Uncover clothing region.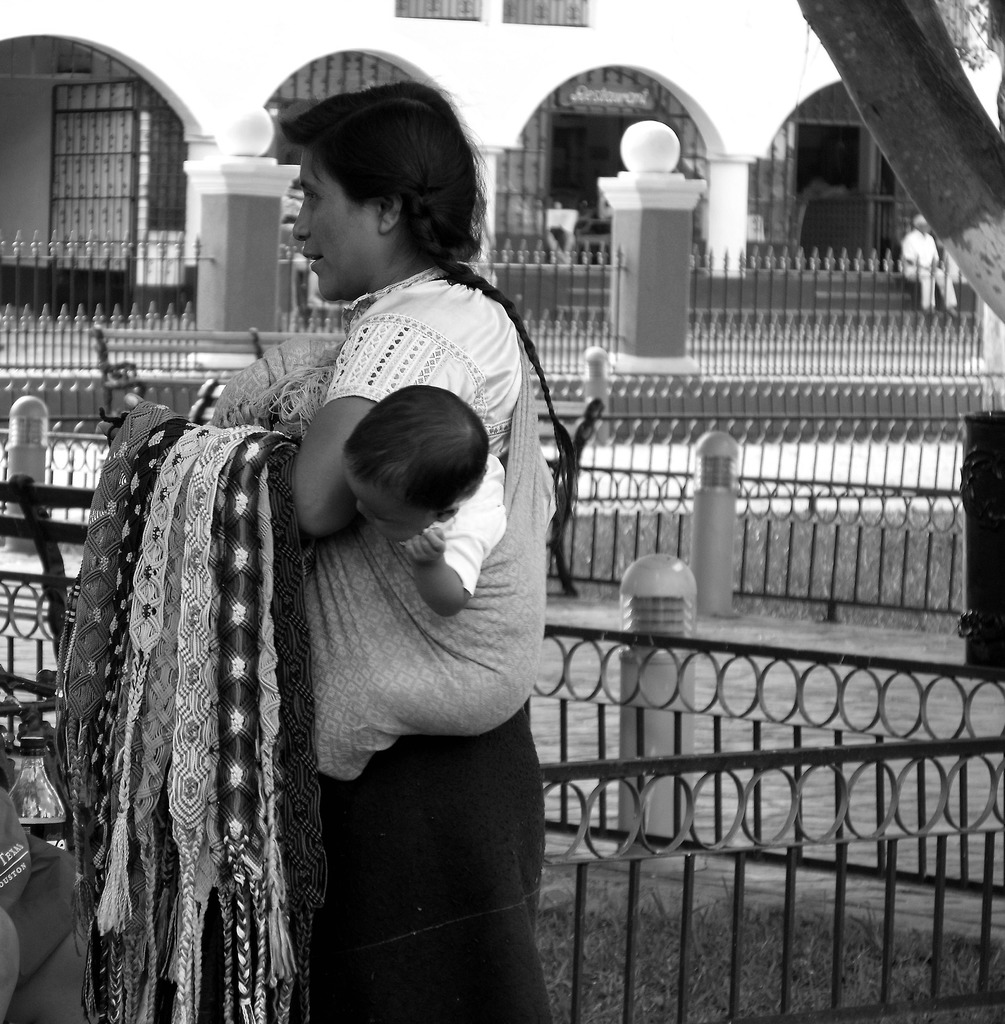
Uncovered: 899 226 960 314.
